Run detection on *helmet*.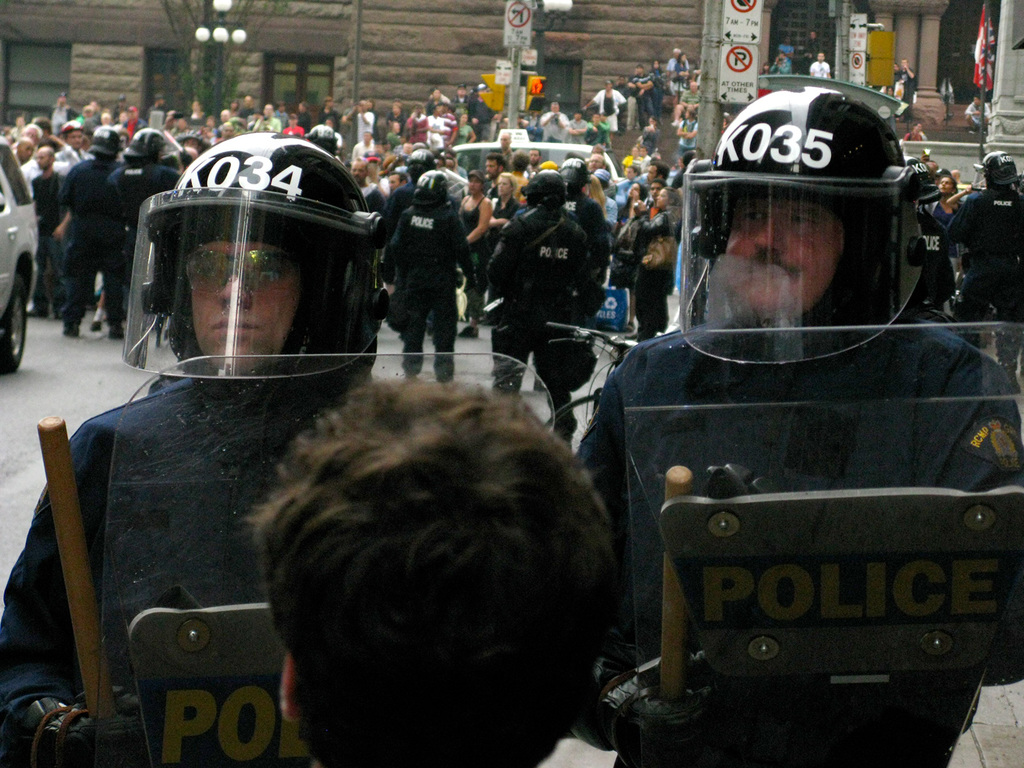
Result: 981, 154, 1023, 189.
